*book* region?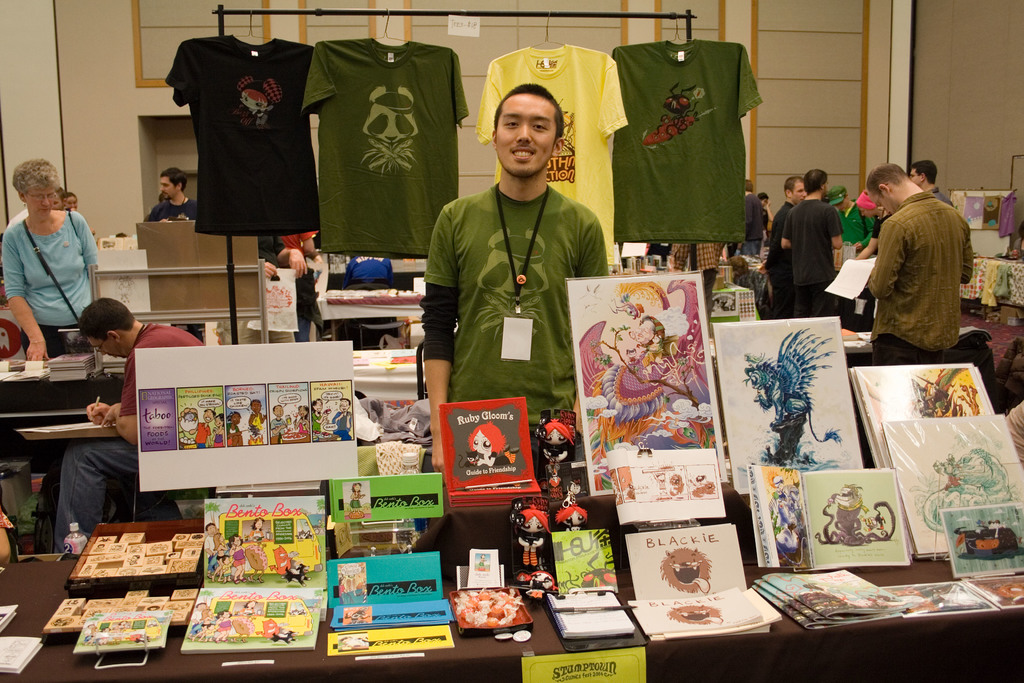
(745,462,915,577)
